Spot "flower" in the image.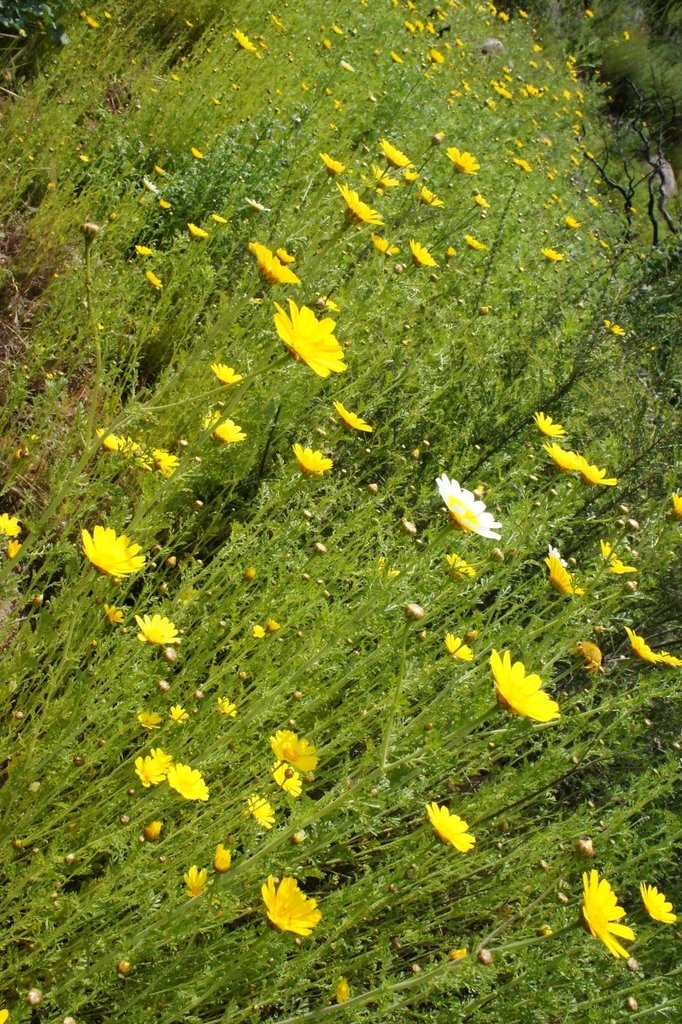
"flower" found at [128, 243, 154, 258].
